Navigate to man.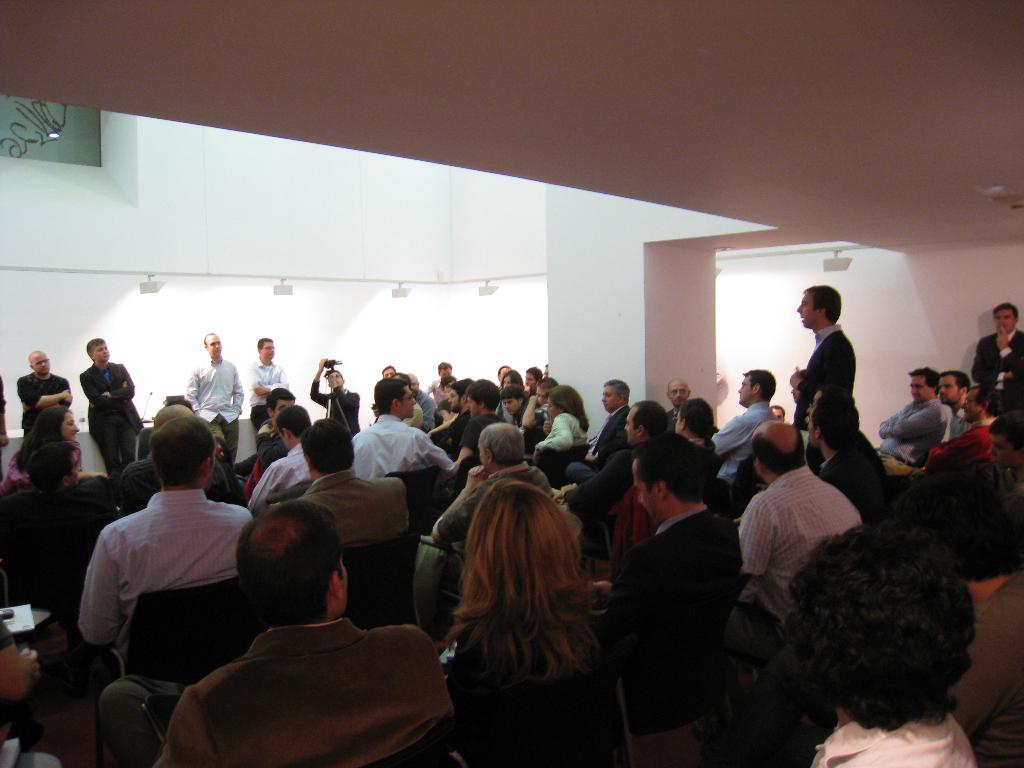
Navigation target: 308 359 360 435.
